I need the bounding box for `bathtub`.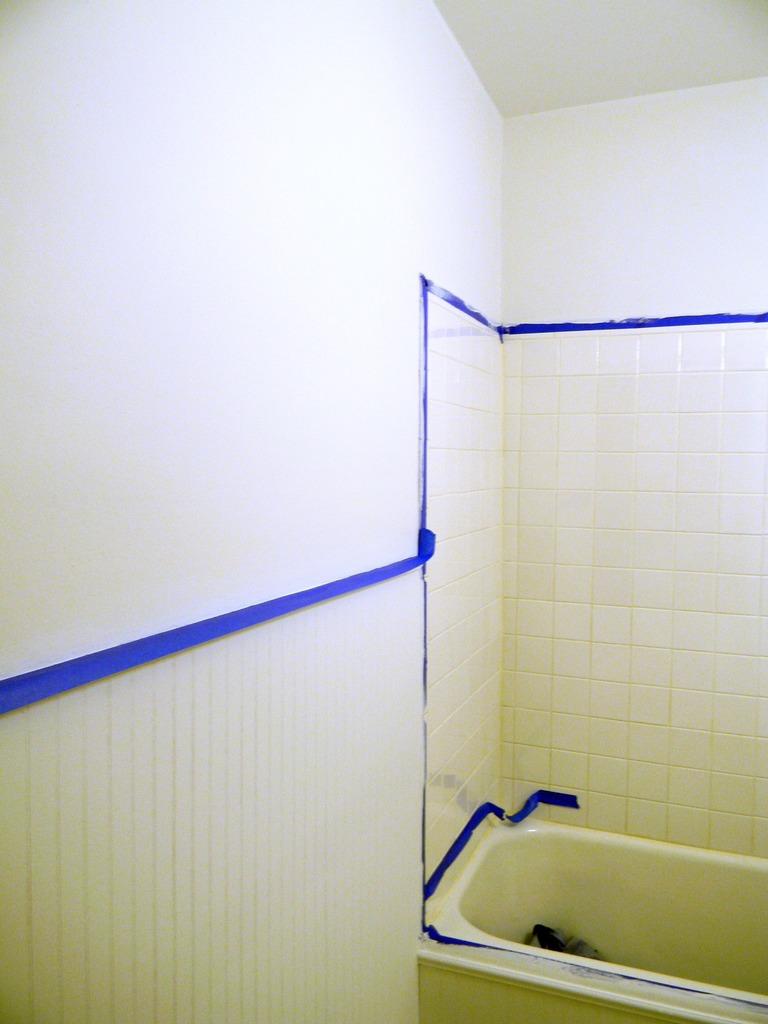
Here it is: x1=413, y1=815, x2=767, y2=1023.
